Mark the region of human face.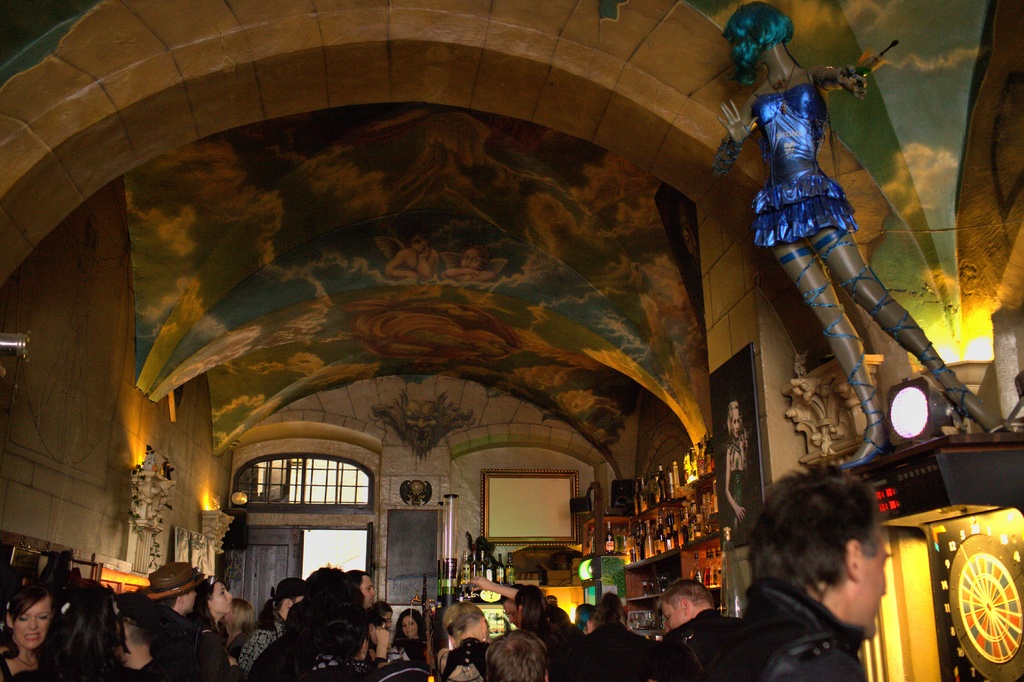
Region: 14:597:48:649.
